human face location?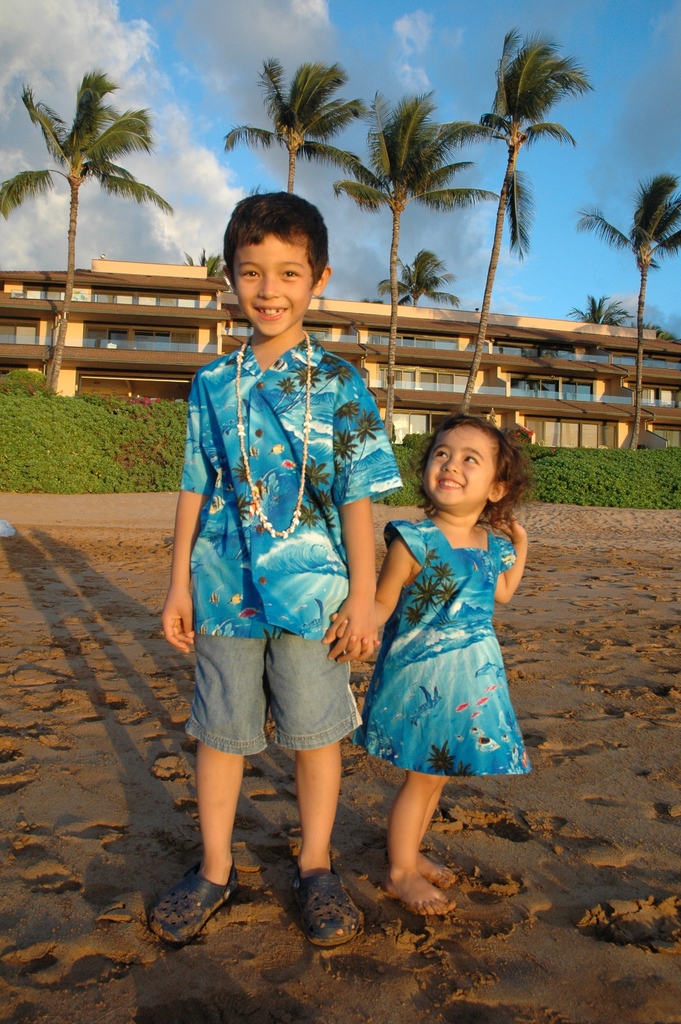
<region>240, 238, 310, 335</region>
